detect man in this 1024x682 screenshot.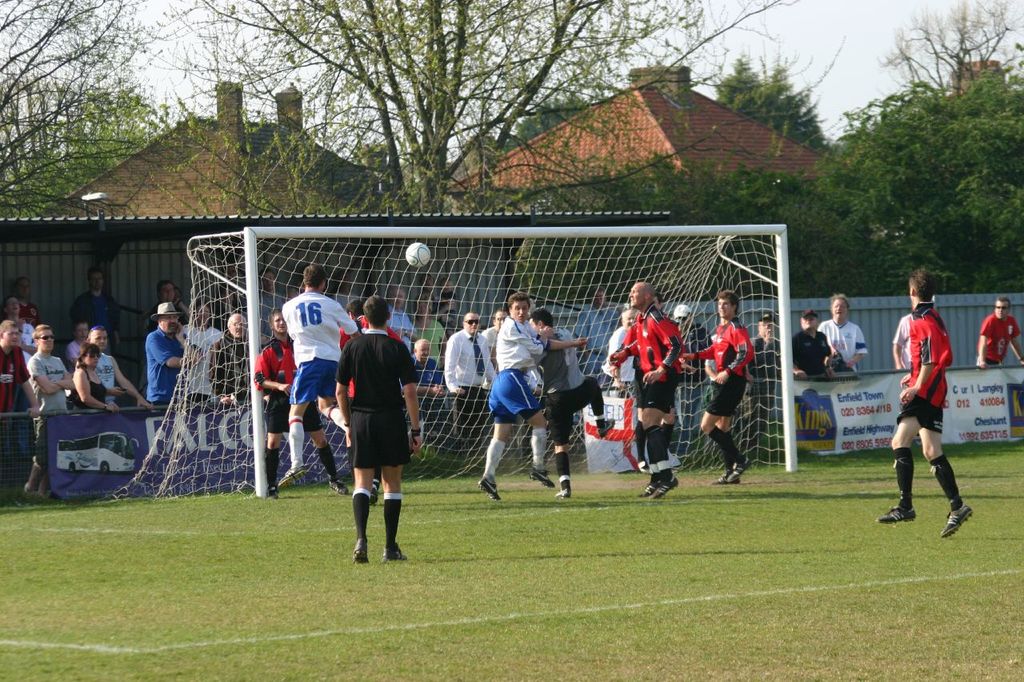
Detection: (left=257, top=267, right=286, bottom=350).
